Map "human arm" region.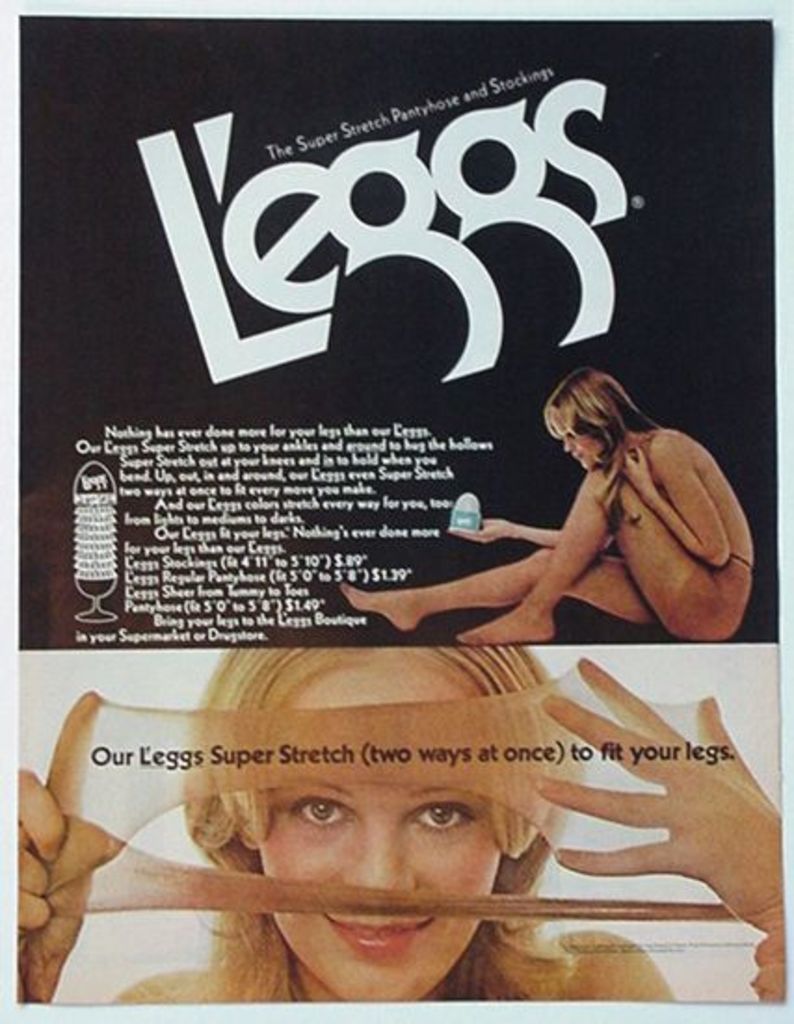
Mapped to {"x1": 509, "y1": 645, "x2": 777, "y2": 991}.
